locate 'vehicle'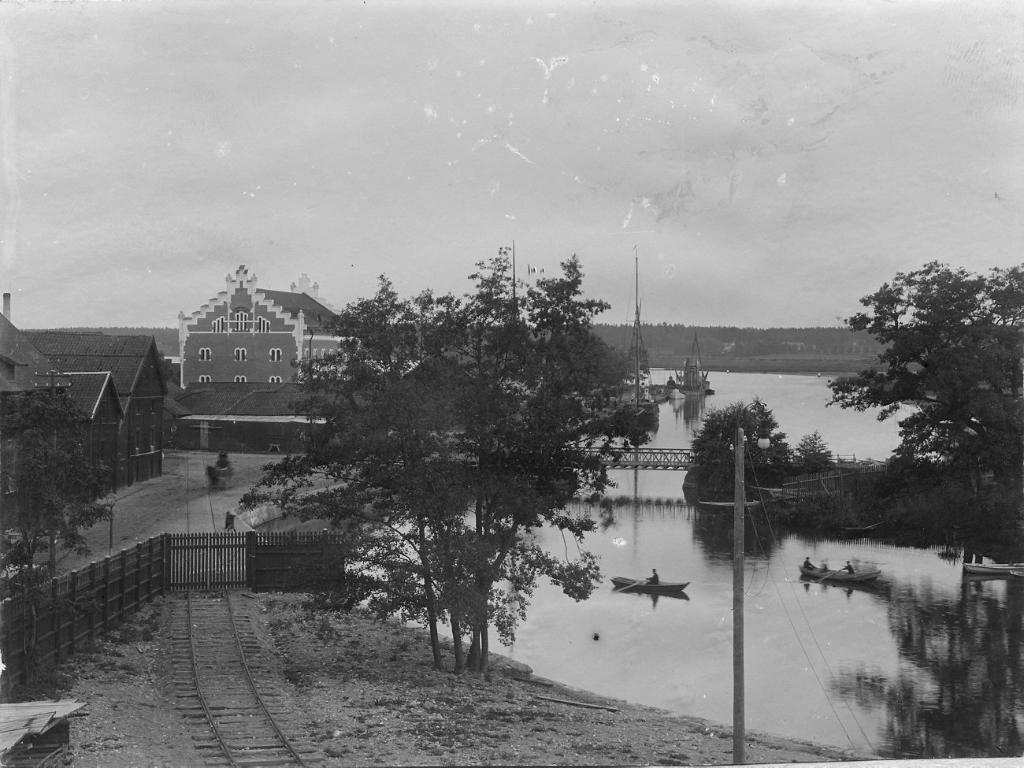
x1=696 y1=497 x2=765 y2=514
